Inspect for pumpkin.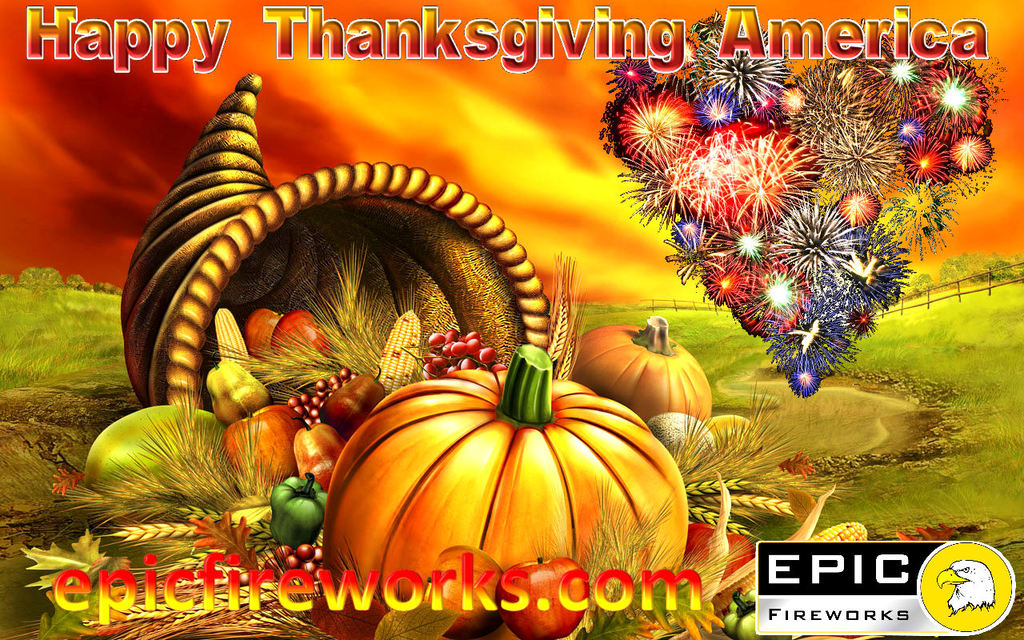
Inspection: x1=216, y1=404, x2=304, y2=502.
